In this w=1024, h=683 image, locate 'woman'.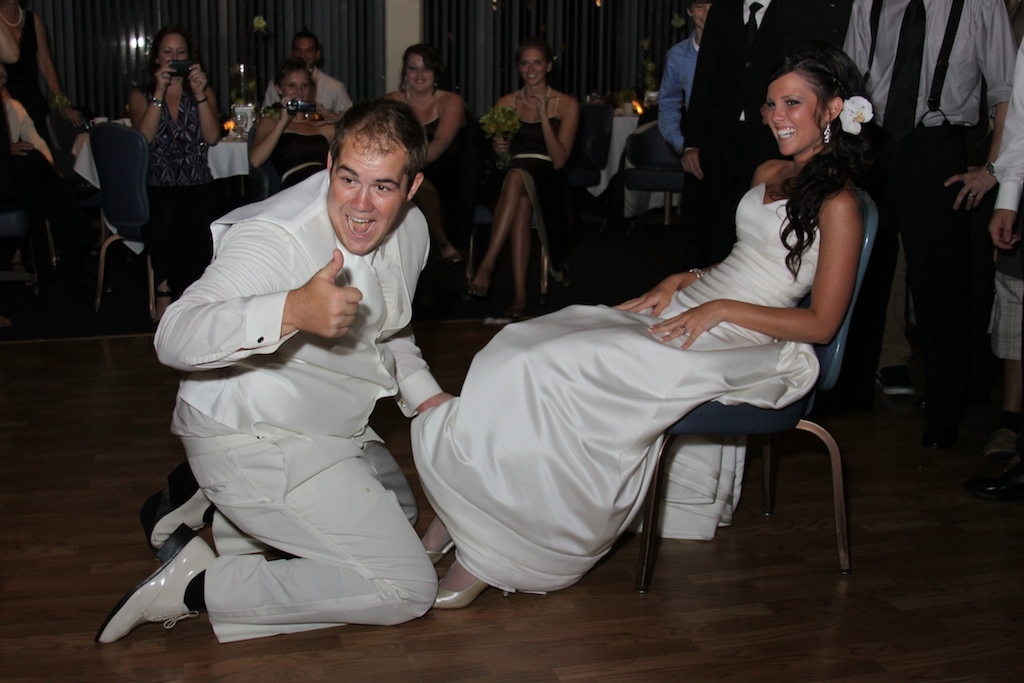
Bounding box: <region>247, 56, 348, 195</region>.
